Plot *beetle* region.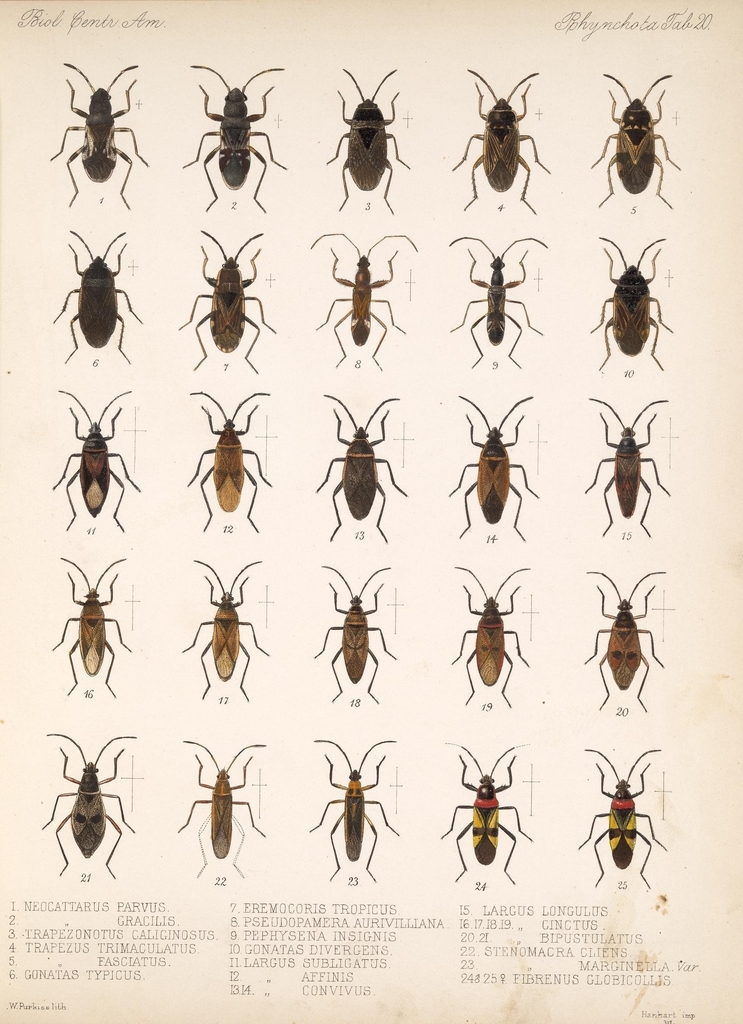
Plotted at box(189, 390, 273, 529).
